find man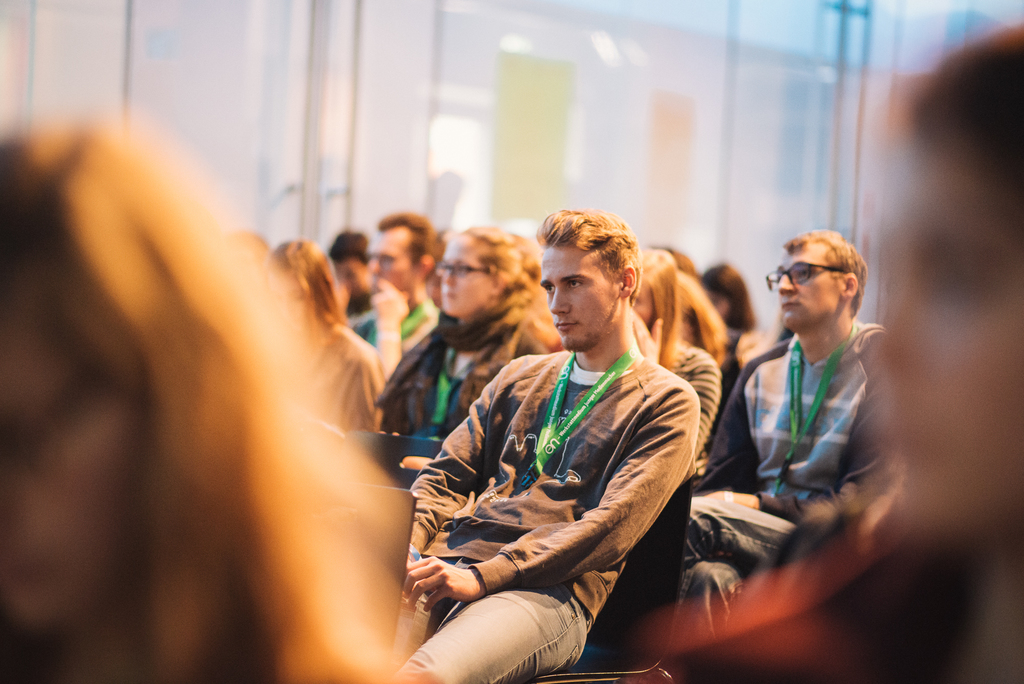
<region>394, 204, 693, 683</region>
